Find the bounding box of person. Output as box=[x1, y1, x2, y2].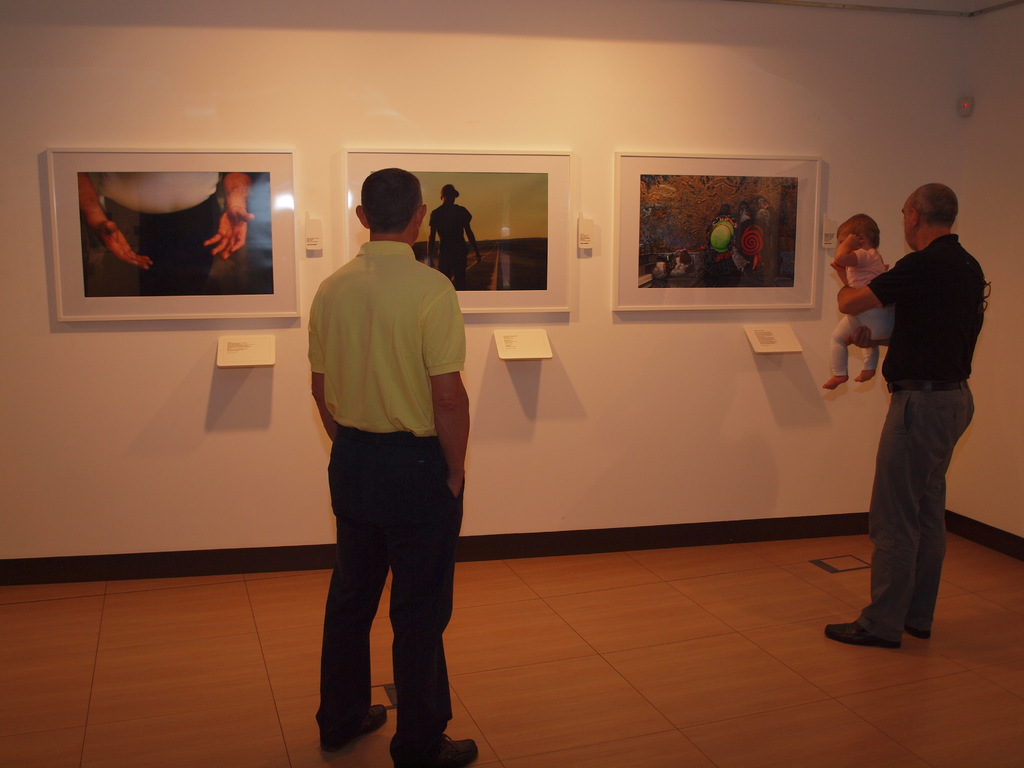
box=[77, 172, 255, 294].
